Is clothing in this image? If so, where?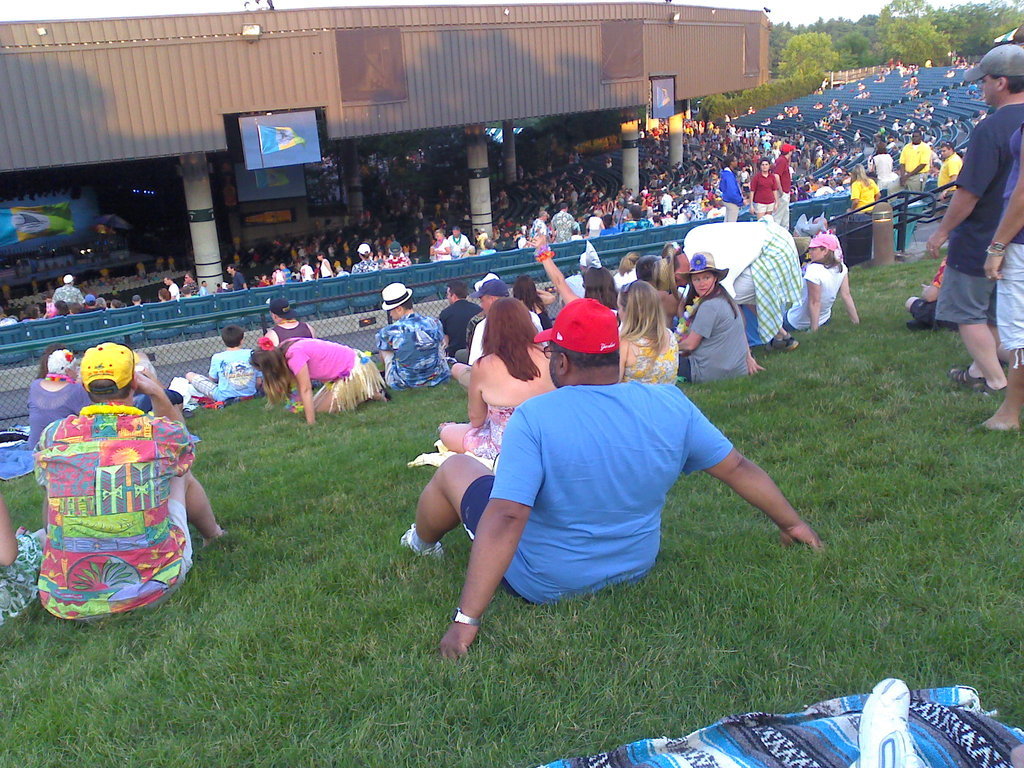
Yes, at rect(30, 401, 193, 626).
